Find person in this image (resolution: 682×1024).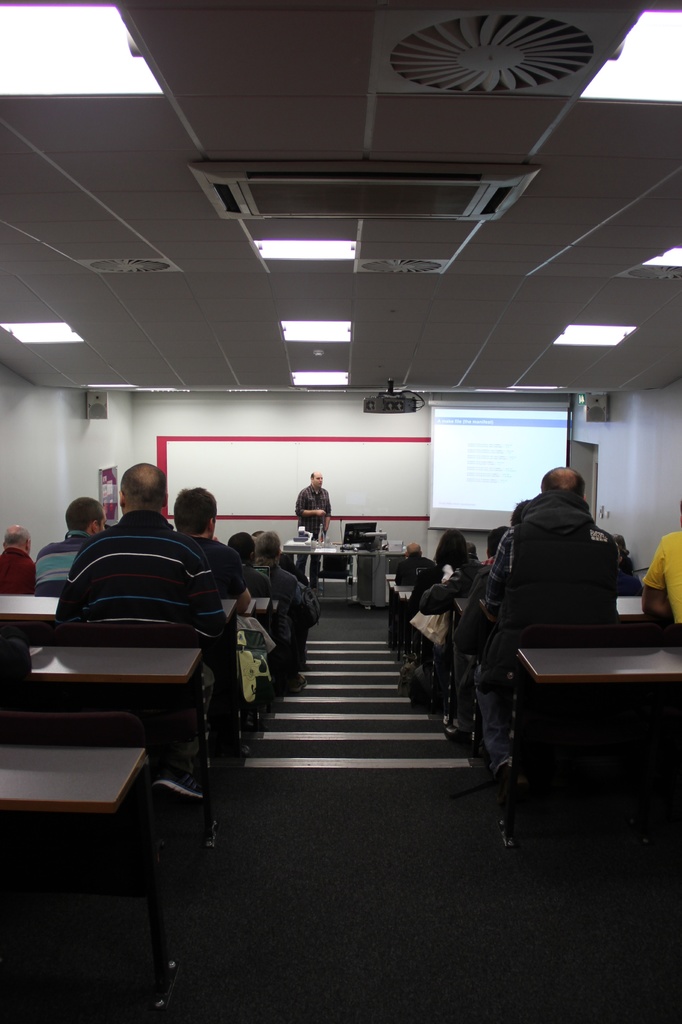
409:530:470:627.
